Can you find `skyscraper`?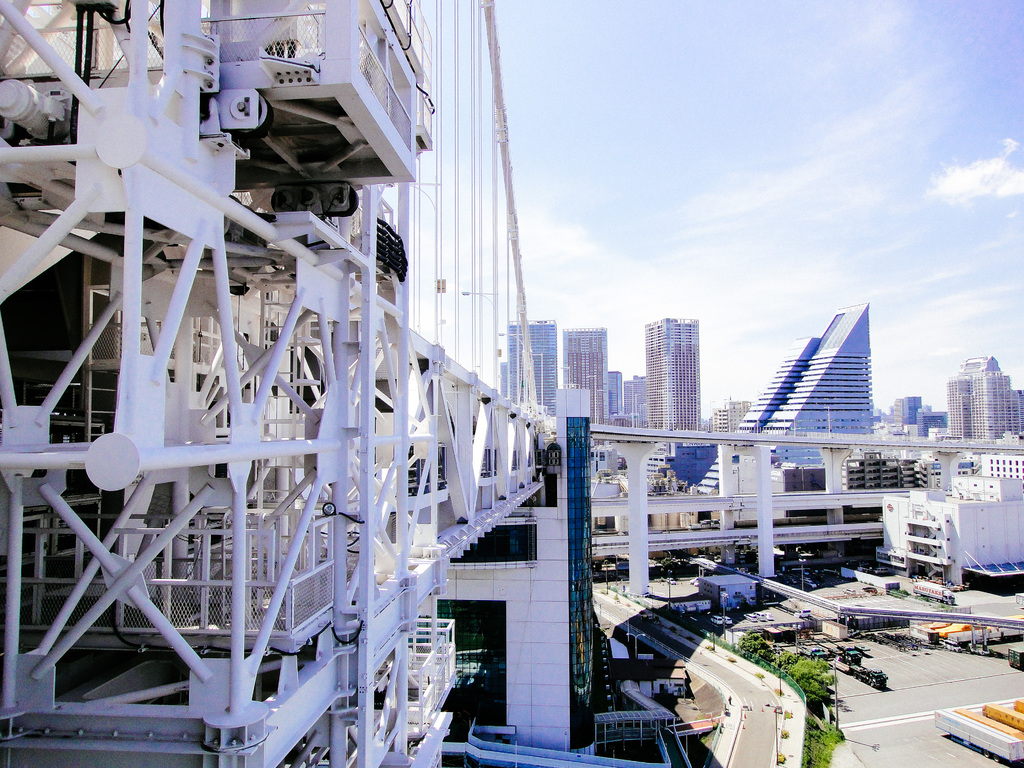
Yes, bounding box: region(947, 351, 1023, 436).
